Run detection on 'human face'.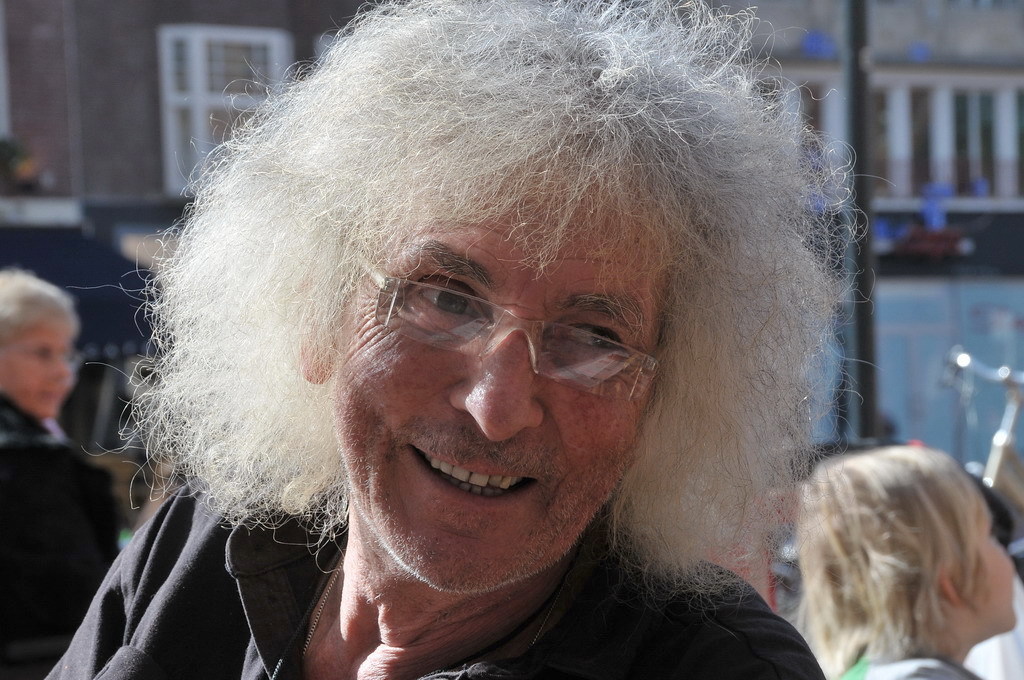
Result: 323:148:667:600.
